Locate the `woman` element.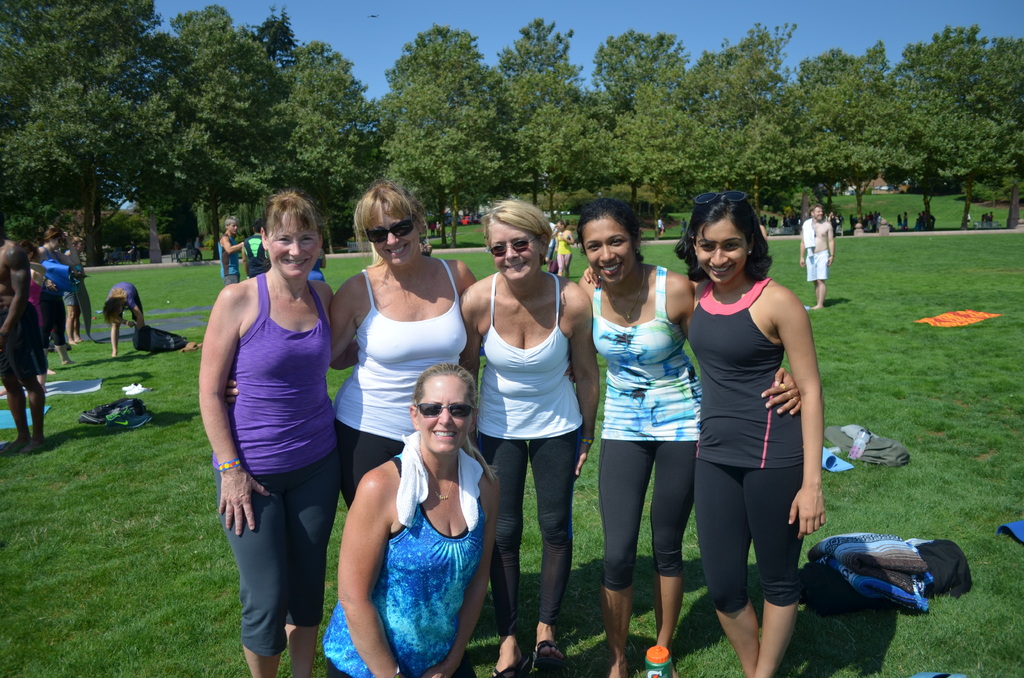
Element bbox: 224, 174, 580, 516.
